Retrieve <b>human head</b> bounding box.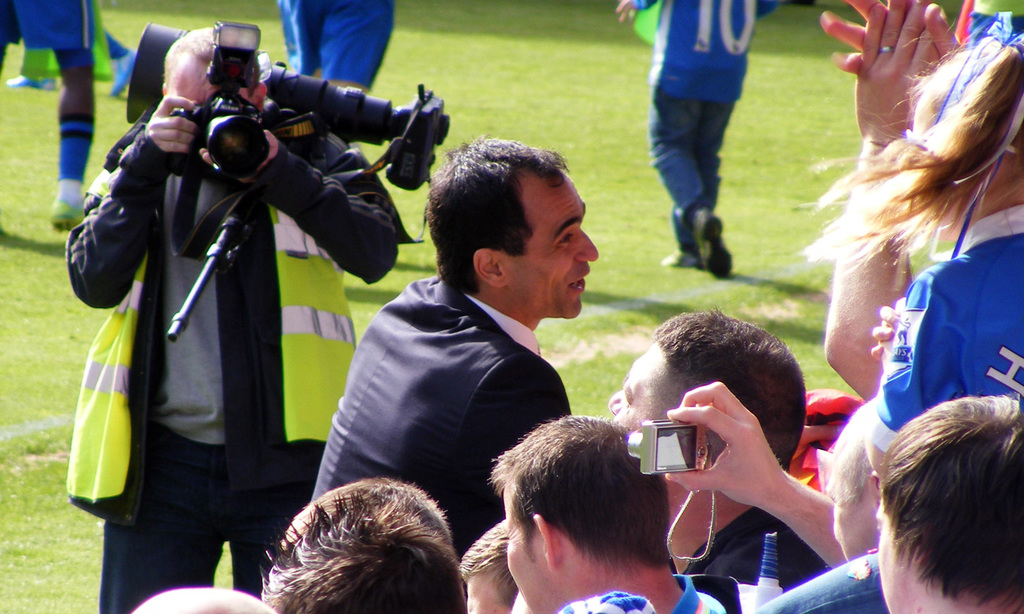
Bounding box: [left=420, top=133, right=600, bottom=320].
